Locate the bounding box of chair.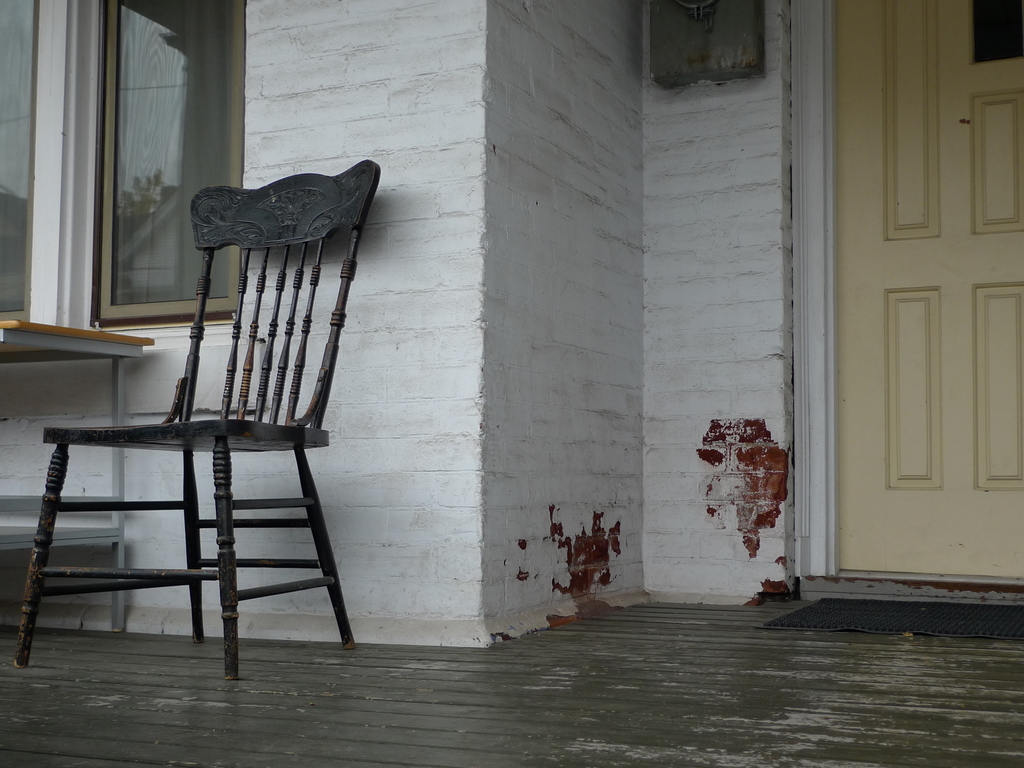
Bounding box: (left=14, top=161, right=390, bottom=677).
